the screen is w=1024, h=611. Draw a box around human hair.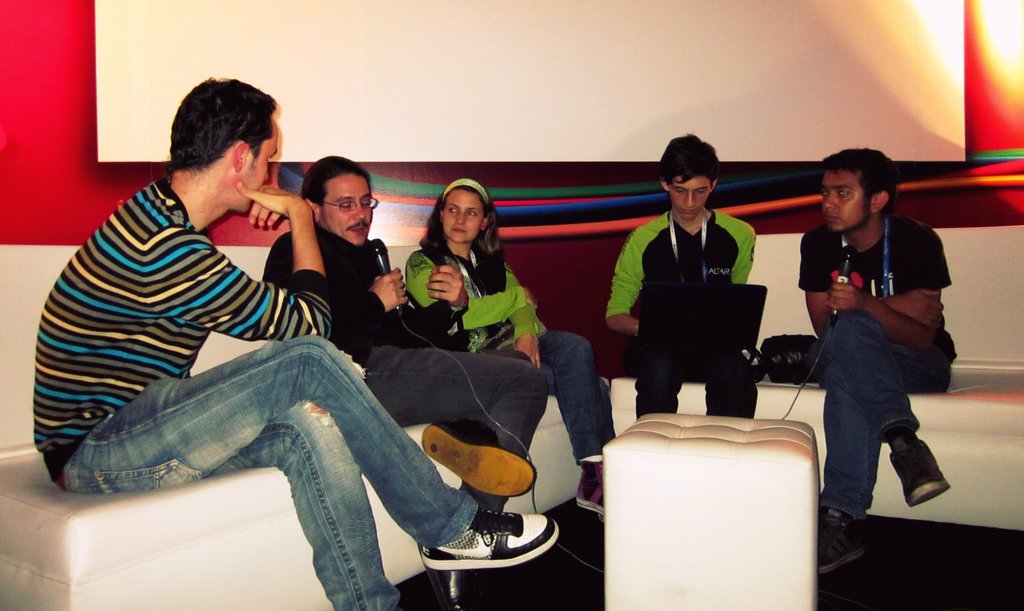
(left=302, top=156, right=371, bottom=217).
